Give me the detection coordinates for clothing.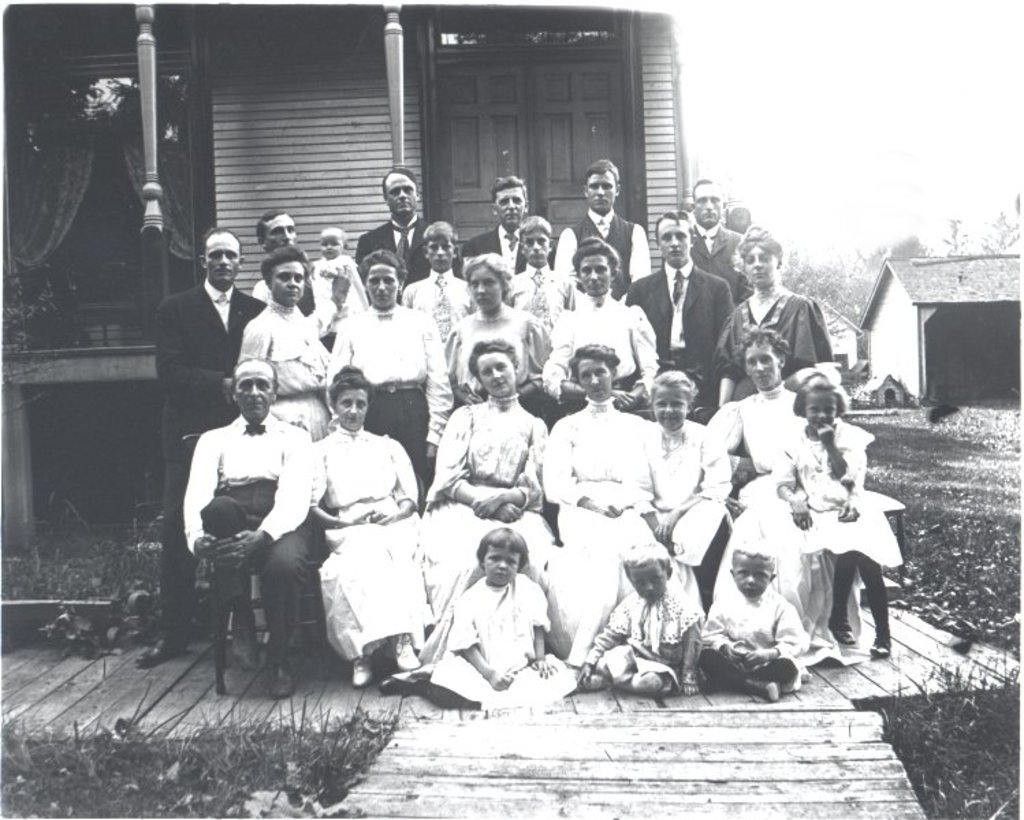
(535,388,662,667).
